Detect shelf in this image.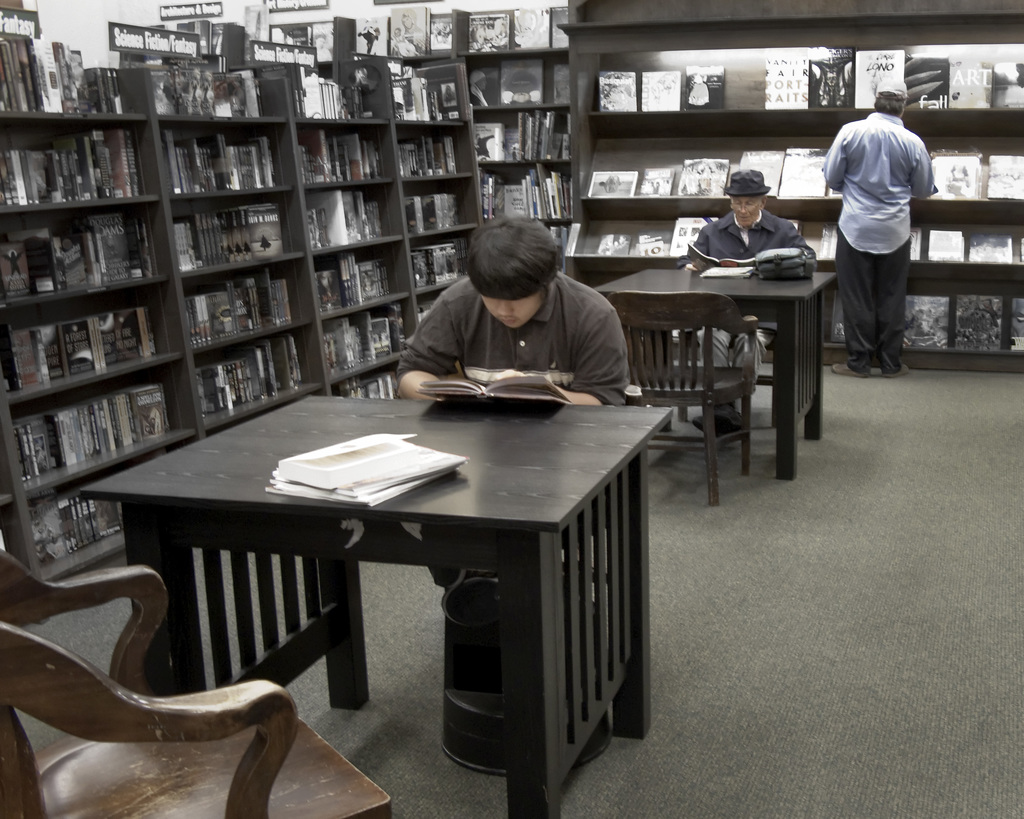
Detection: x1=187, y1=335, x2=335, y2=419.
